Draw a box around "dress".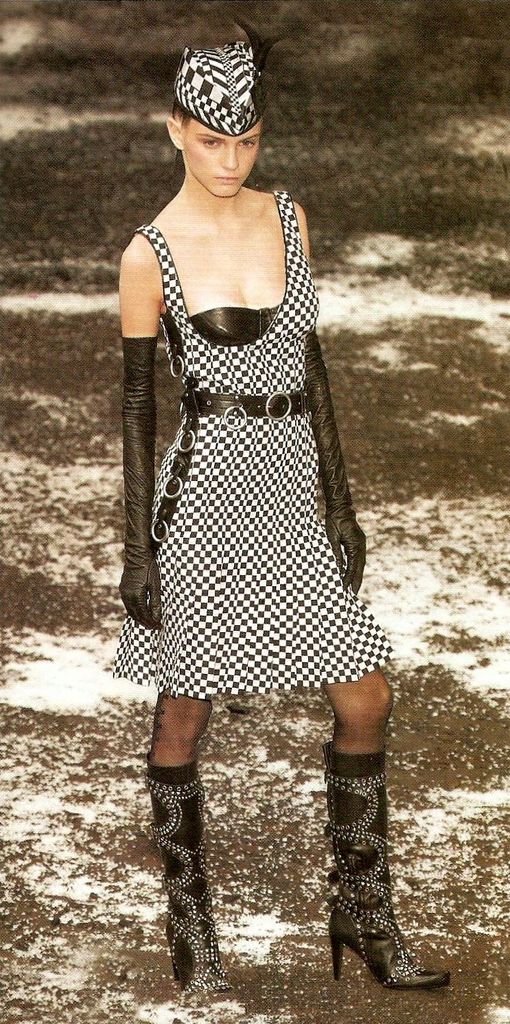
left=102, top=189, right=399, bottom=695.
